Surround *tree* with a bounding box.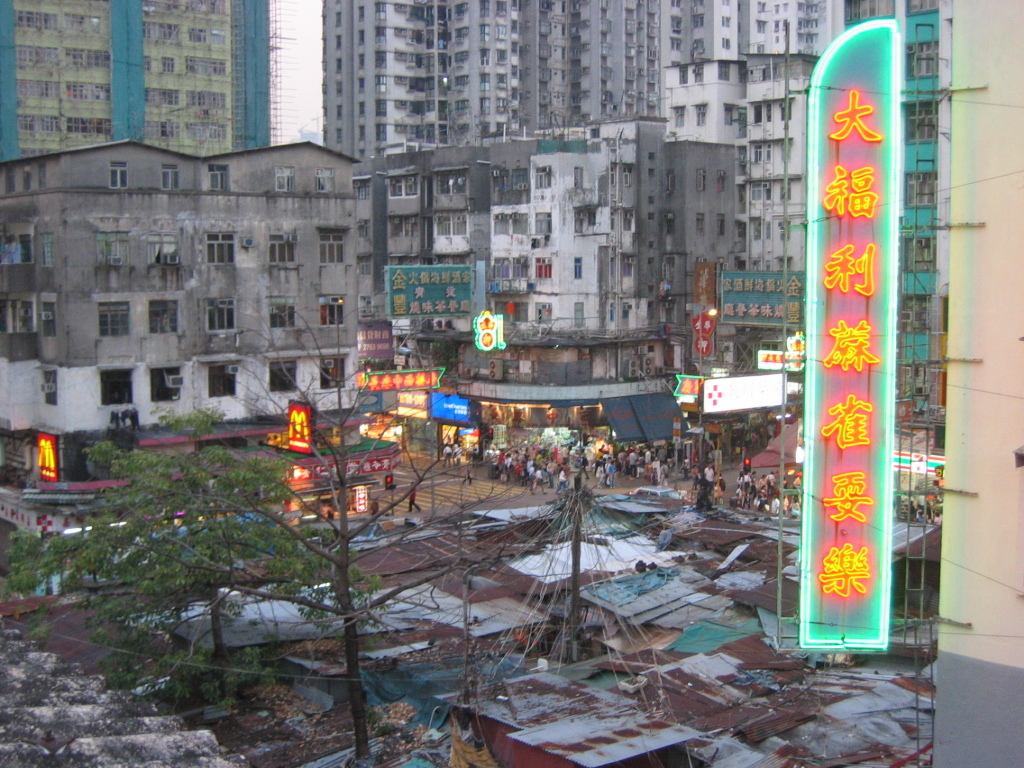
left=2, top=410, right=400, bottom=714.
